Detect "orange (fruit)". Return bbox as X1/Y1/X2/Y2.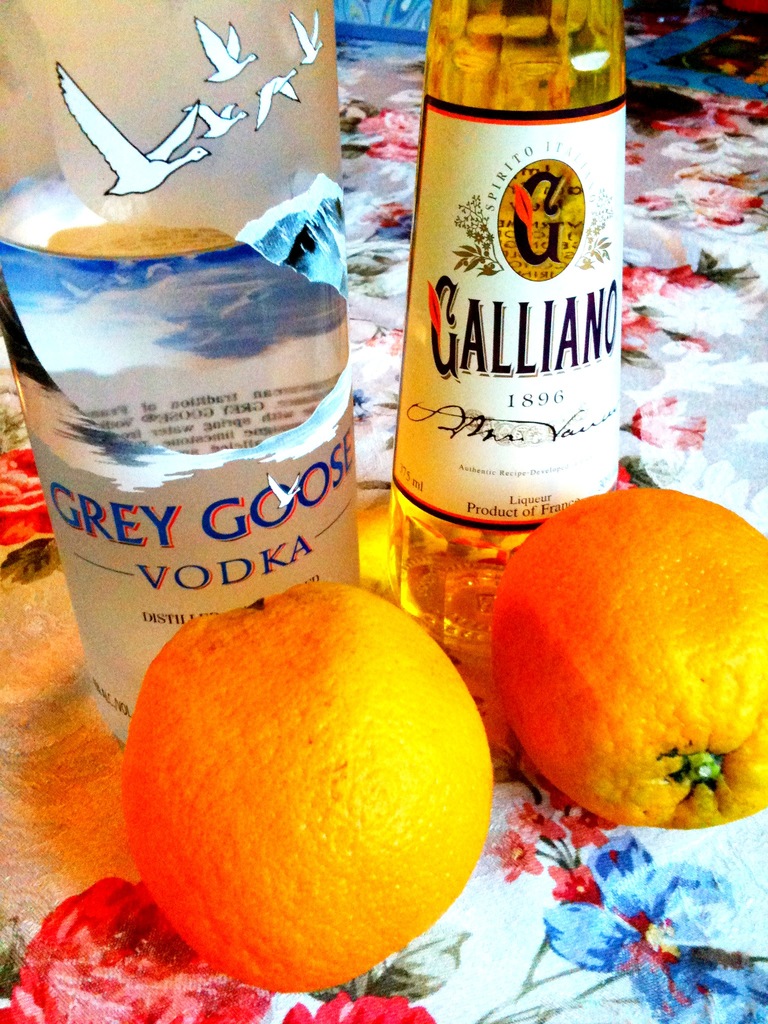
483/493/767/834.
